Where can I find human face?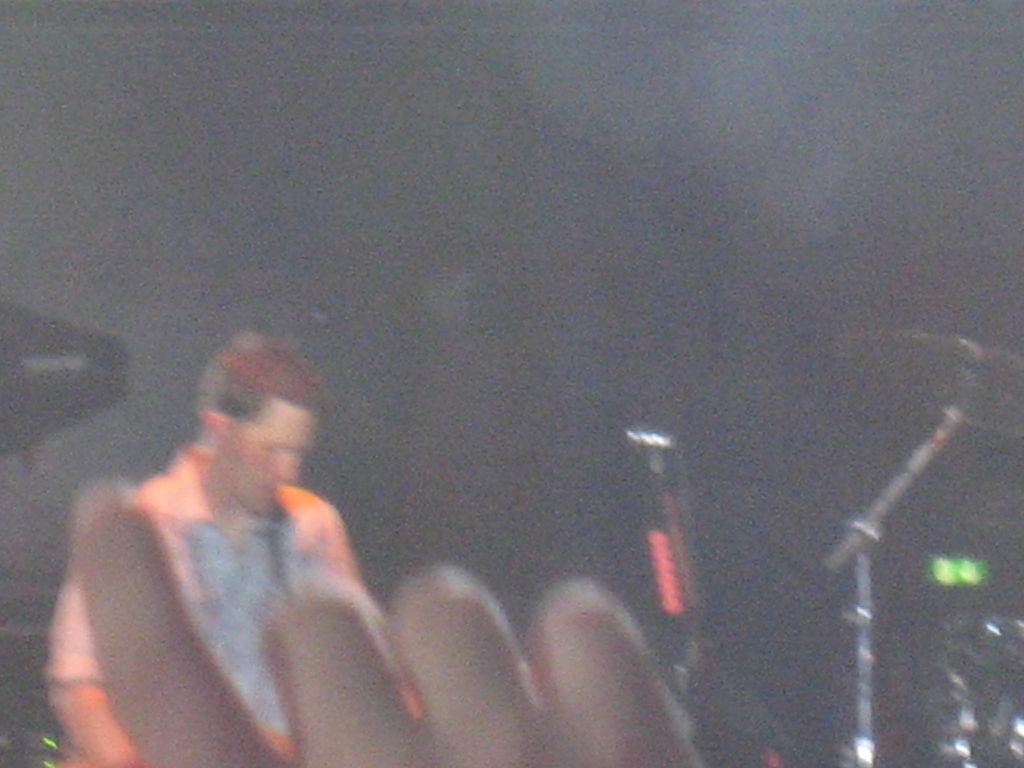
You can find it at (left=221, top=392, right=312, bottom=516).
